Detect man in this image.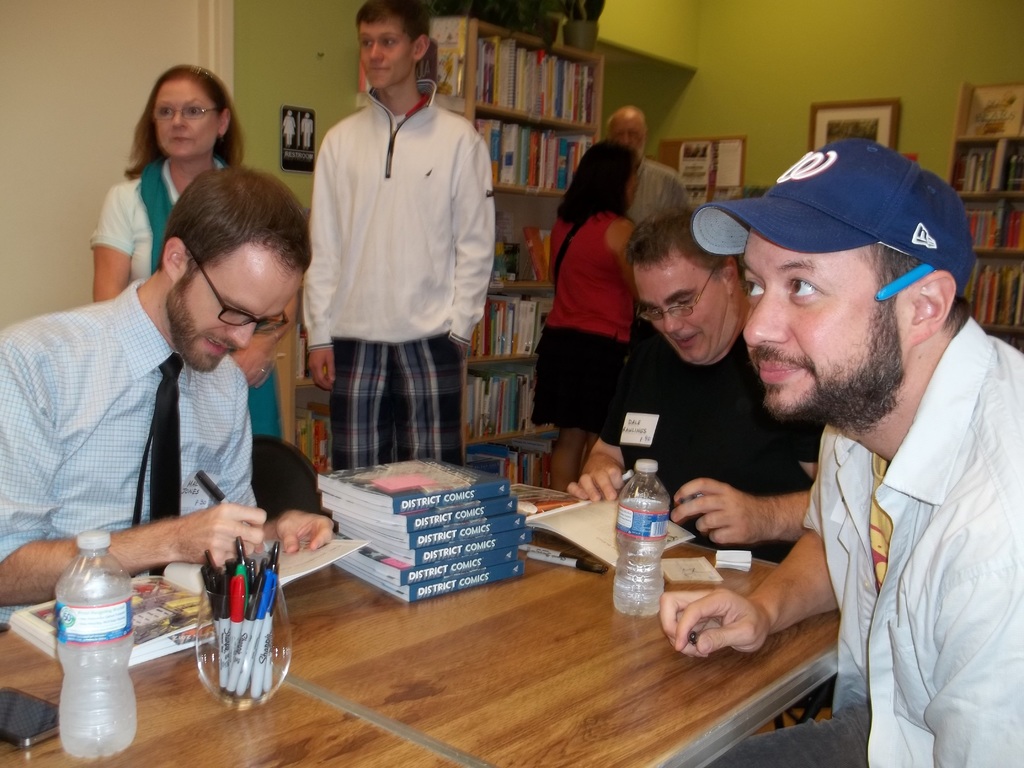
Detection: BBox(305, 6, 499, 484).
